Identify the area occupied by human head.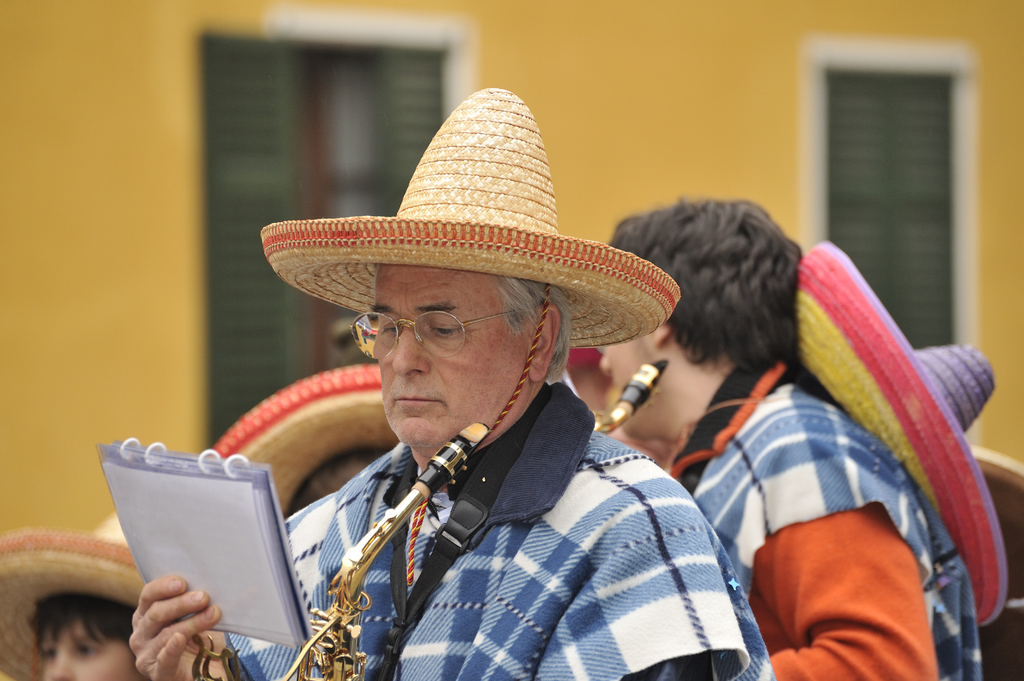
Area: [225, 89, 652, 496].
